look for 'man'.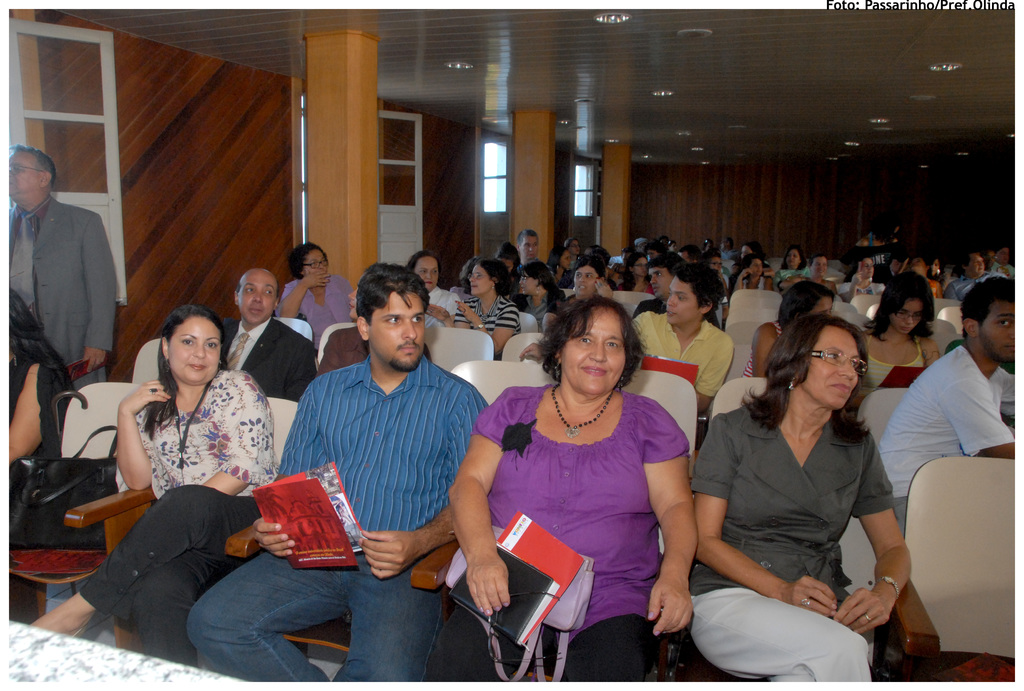
Found: detection(227, 272, 324, 407).
